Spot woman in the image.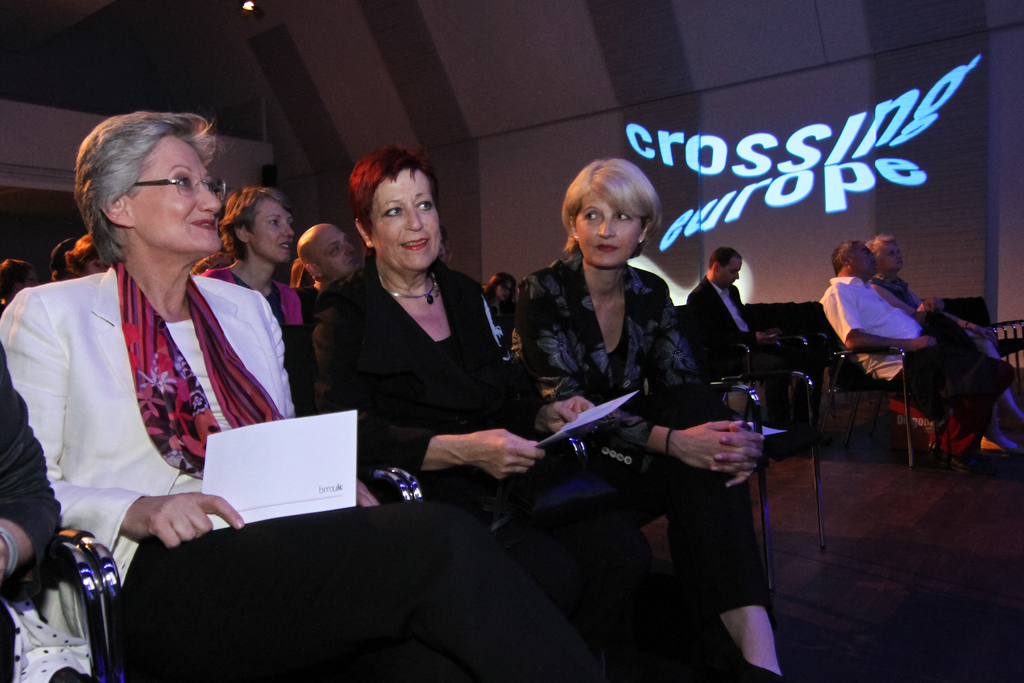
woman found at (0, 112, 606, 682).
